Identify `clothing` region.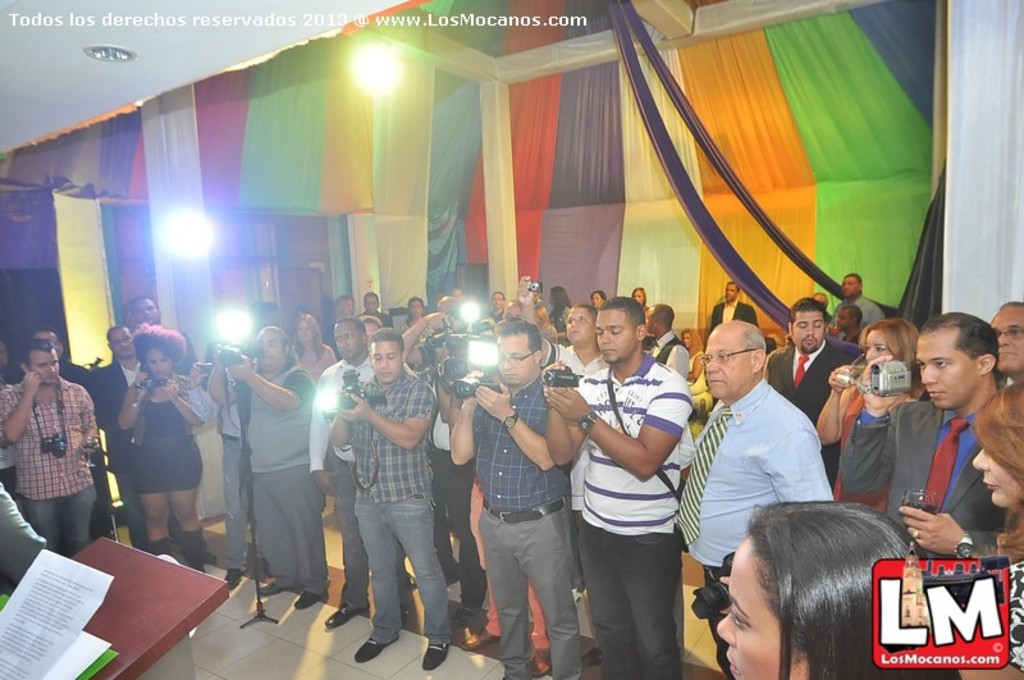
Region: 767:332:860:424.
